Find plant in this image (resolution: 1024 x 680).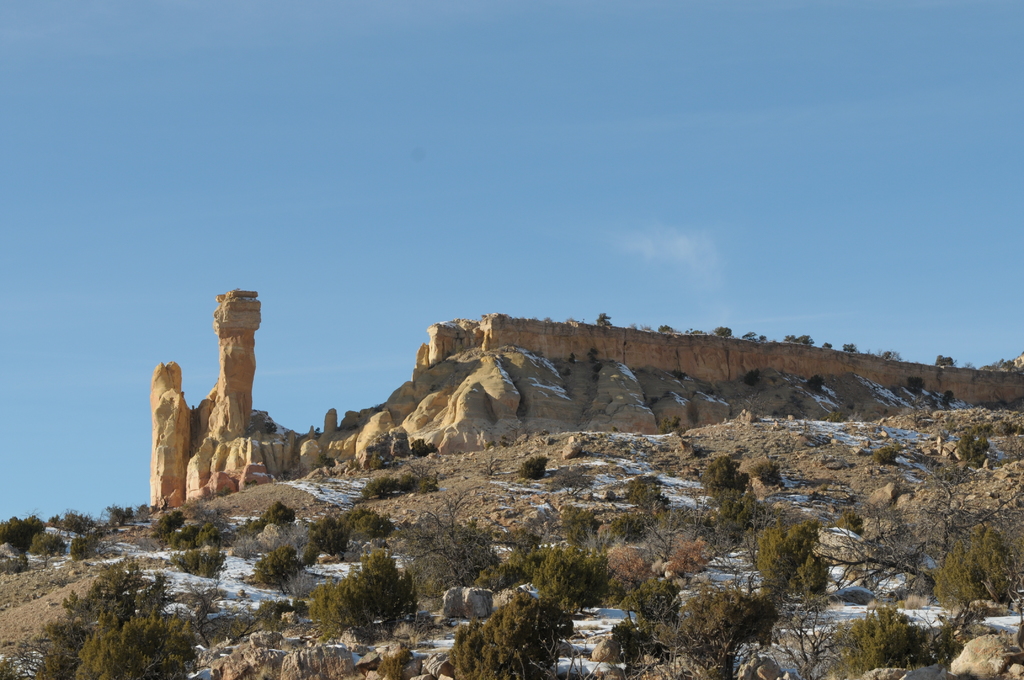
select_region(758, 331, 767, 344).
